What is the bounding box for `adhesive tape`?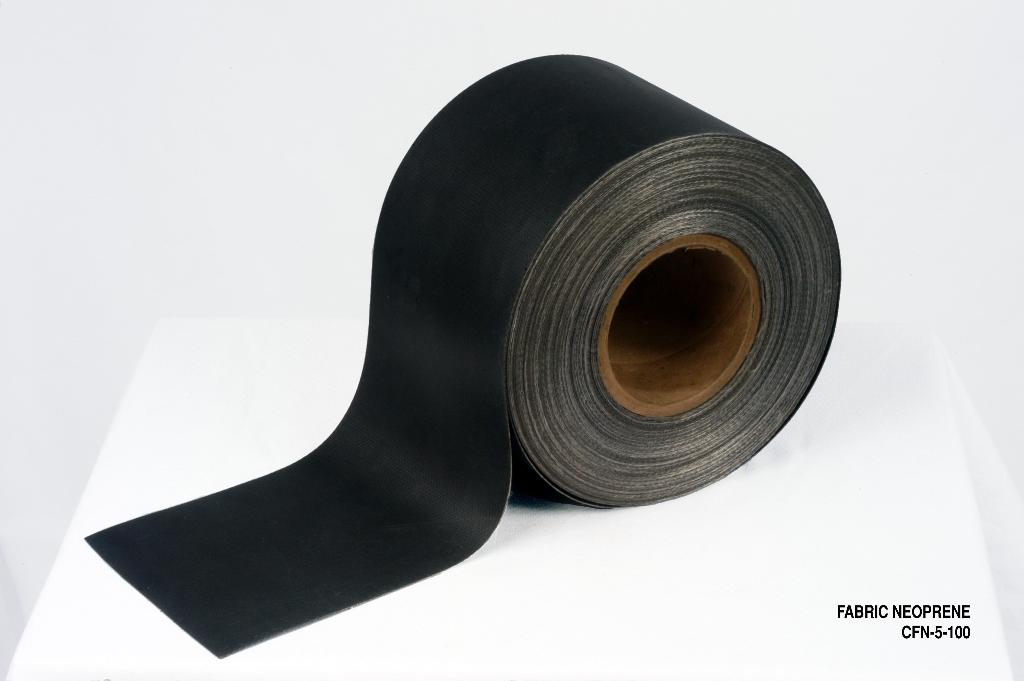
rect(81, 45, 844, 660).
